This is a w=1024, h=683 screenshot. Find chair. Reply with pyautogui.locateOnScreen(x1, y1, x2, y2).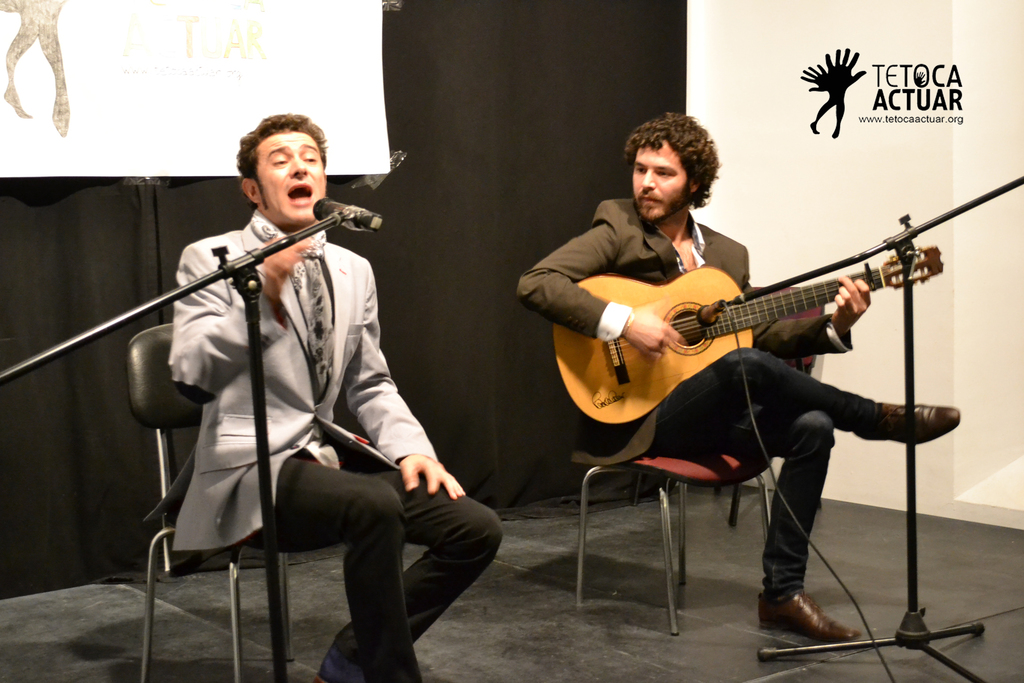
pyautogui.locateOnScreen(134, 319, 428, 682).
